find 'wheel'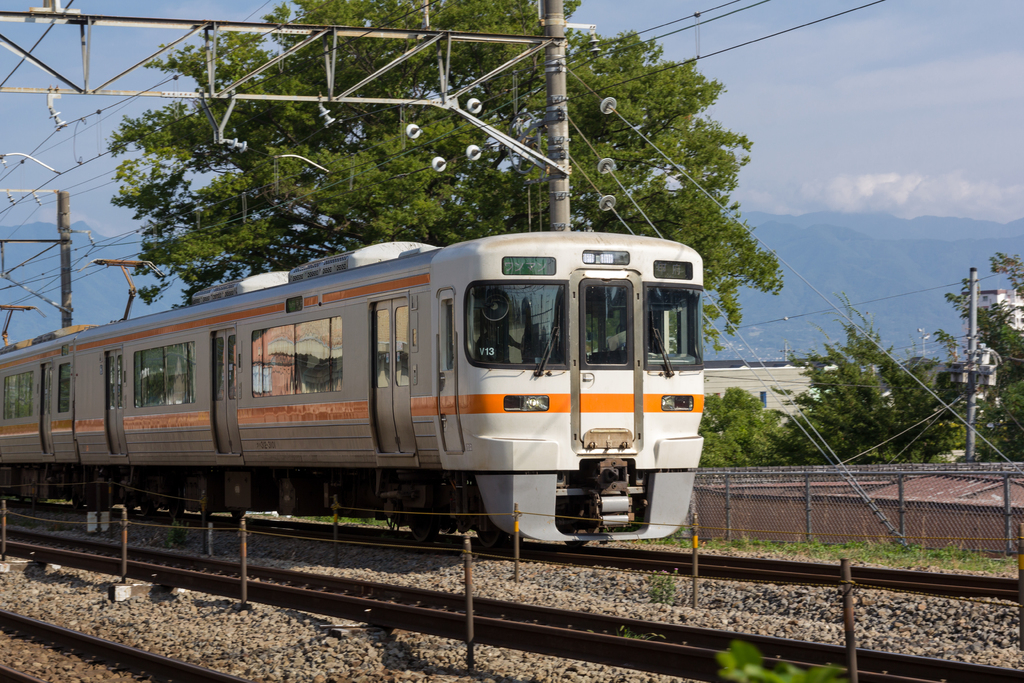
rect(566, 539, 588, 548)
